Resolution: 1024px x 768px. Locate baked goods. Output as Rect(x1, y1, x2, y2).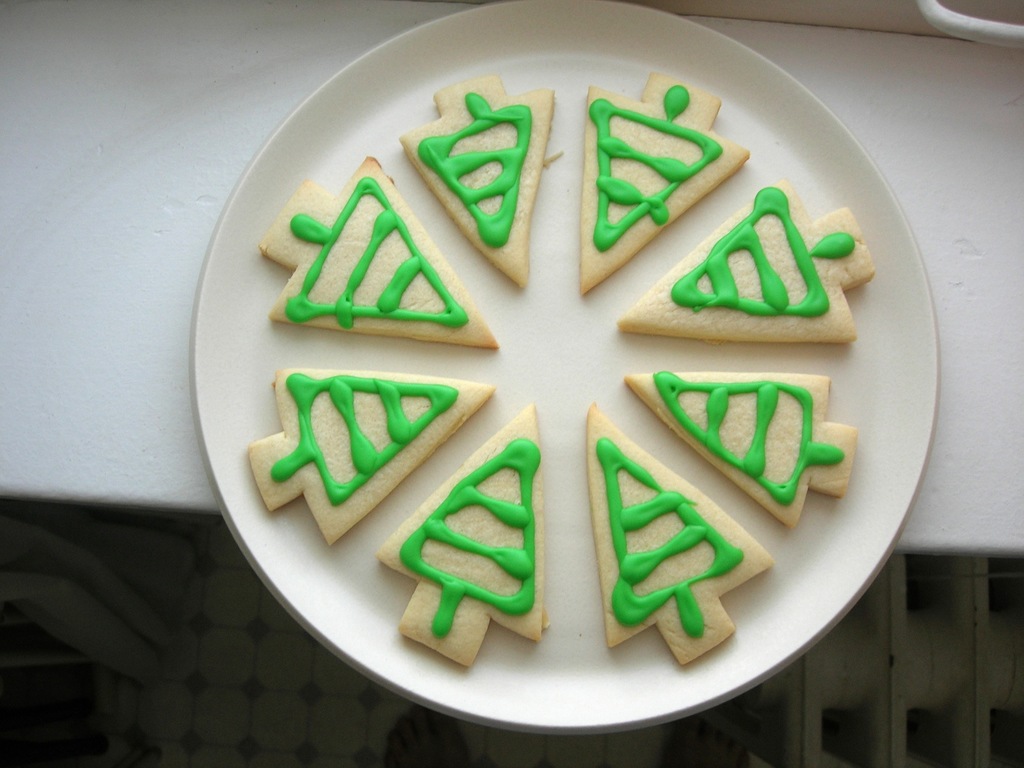
Rect(589, 403, 773, 664).
